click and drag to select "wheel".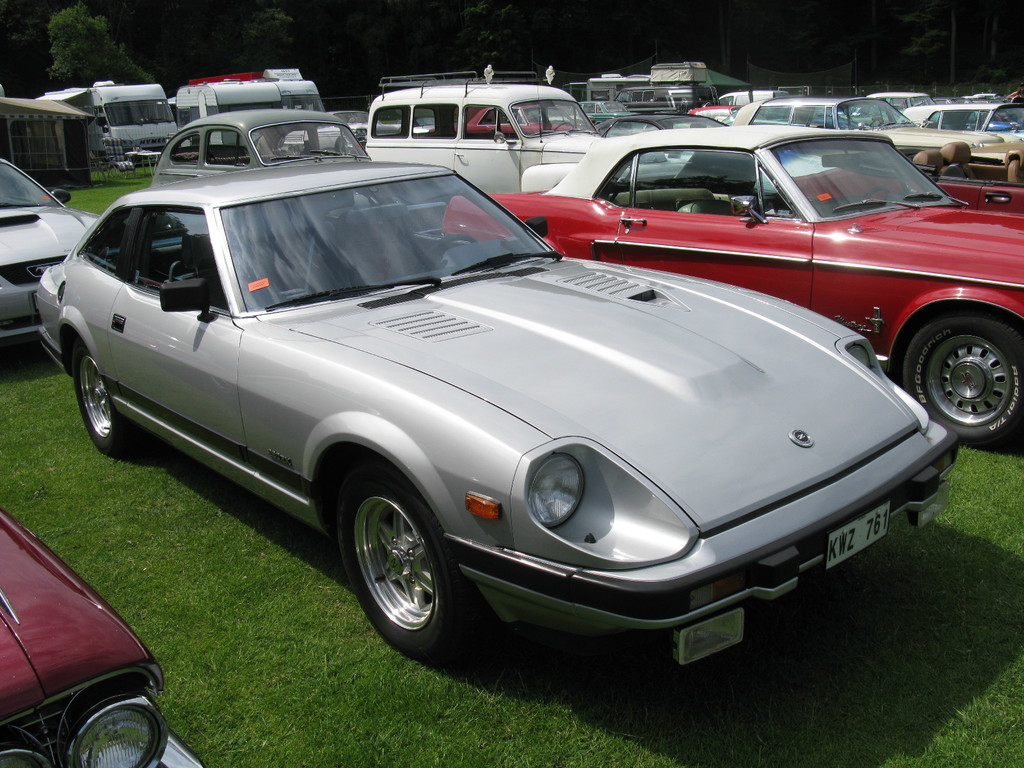
Selection: detection(74, 338, 131, 451).
